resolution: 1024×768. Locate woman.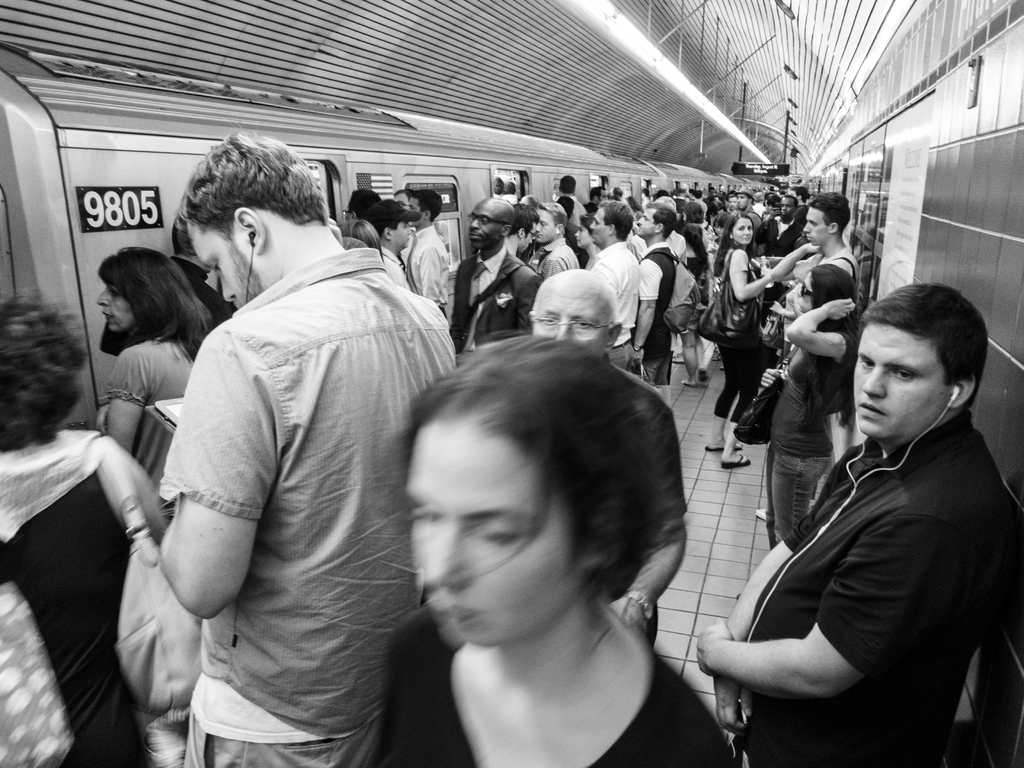
(705,210,778,469).
